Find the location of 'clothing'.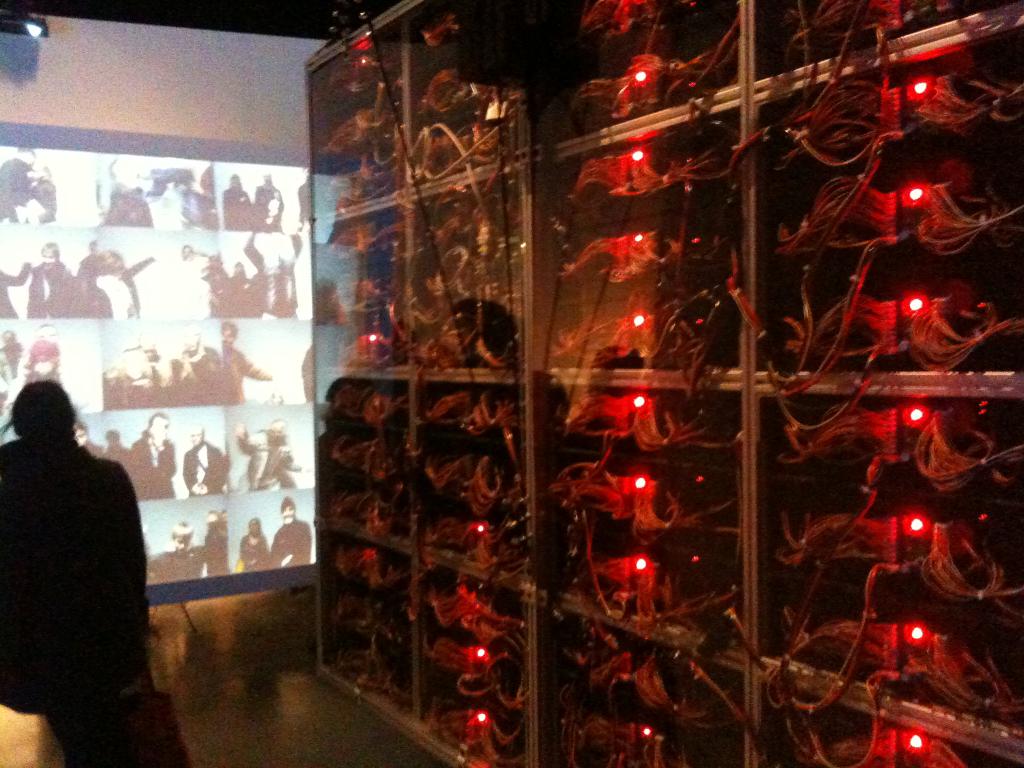
Location: <region>33, 177, 58, 223</region>.
